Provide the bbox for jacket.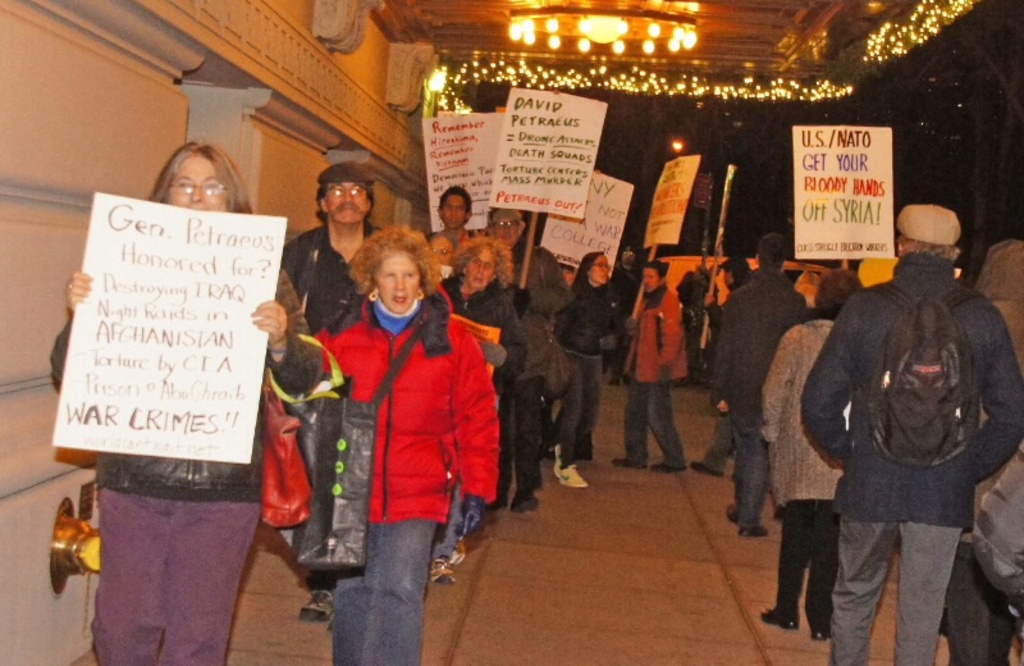
region(312, 250, 495, 551).
